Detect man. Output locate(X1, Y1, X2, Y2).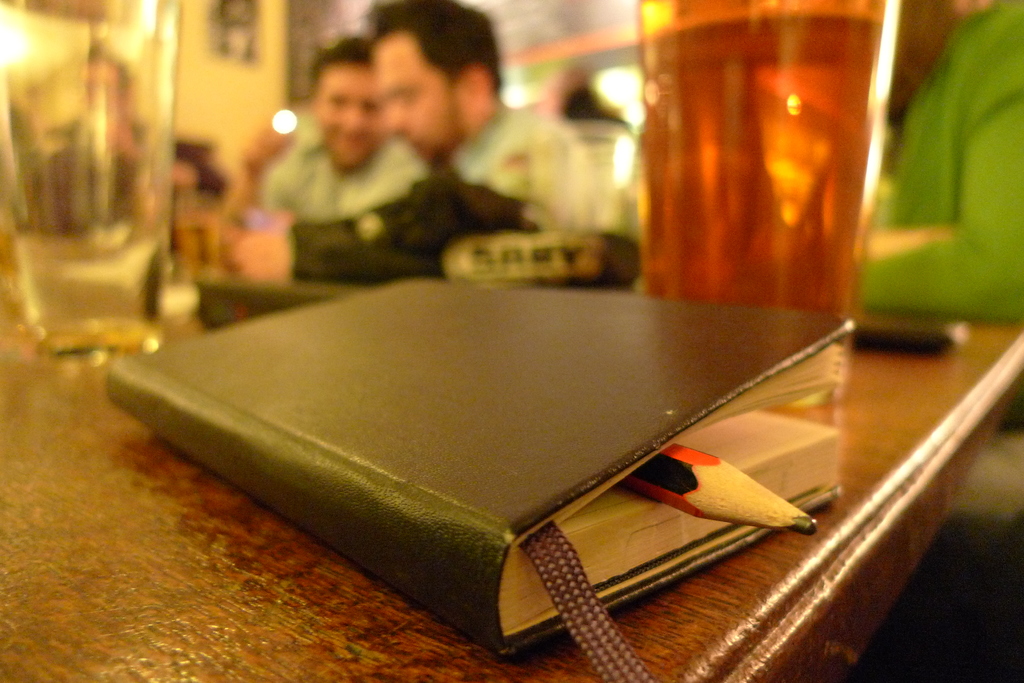
locate(254, 38, 430, 221).
